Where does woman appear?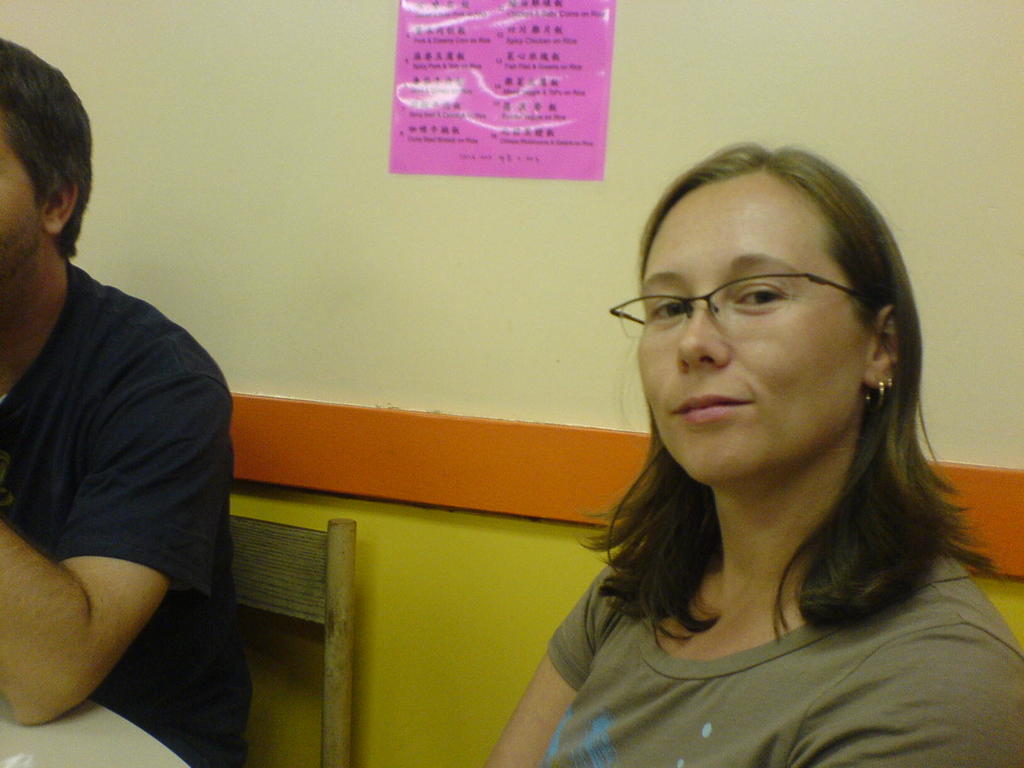
Appears at pyautogui.locateOnScreen(484, 130, 1011, 762).
